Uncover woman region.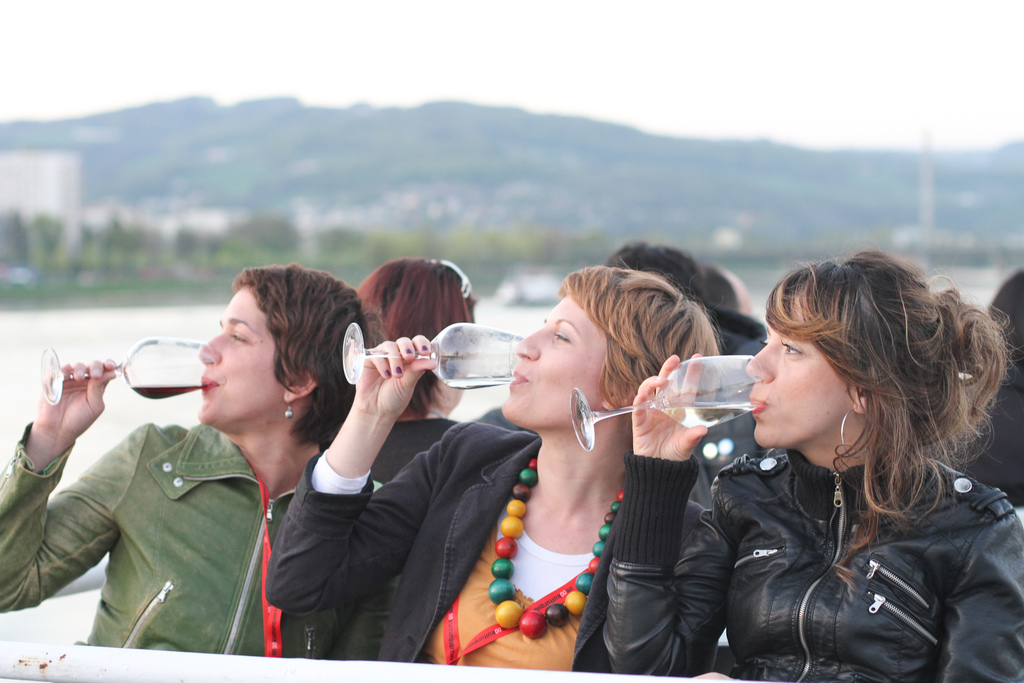
Uncovered: crop(350, 252, 479, 486).
